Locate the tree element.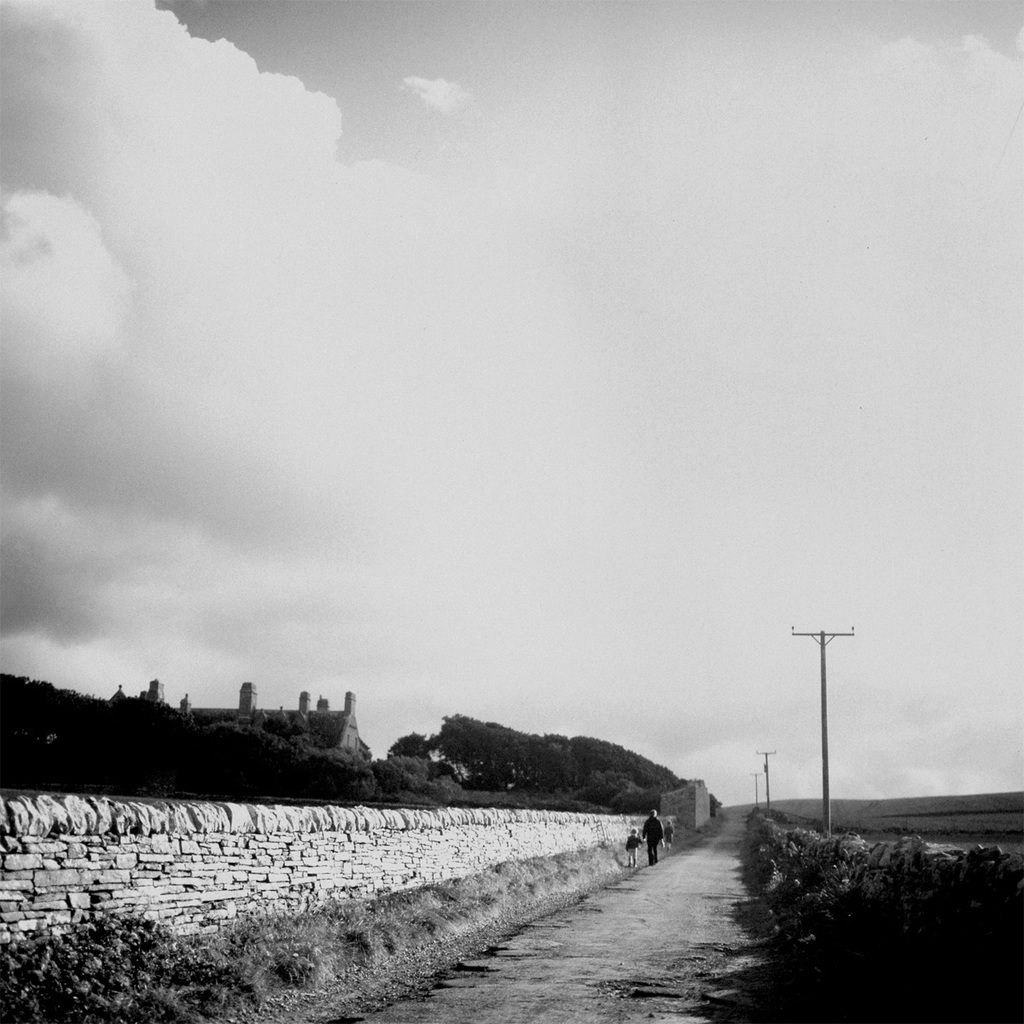
Element bbox: locate(389, 730, 476, 785).
